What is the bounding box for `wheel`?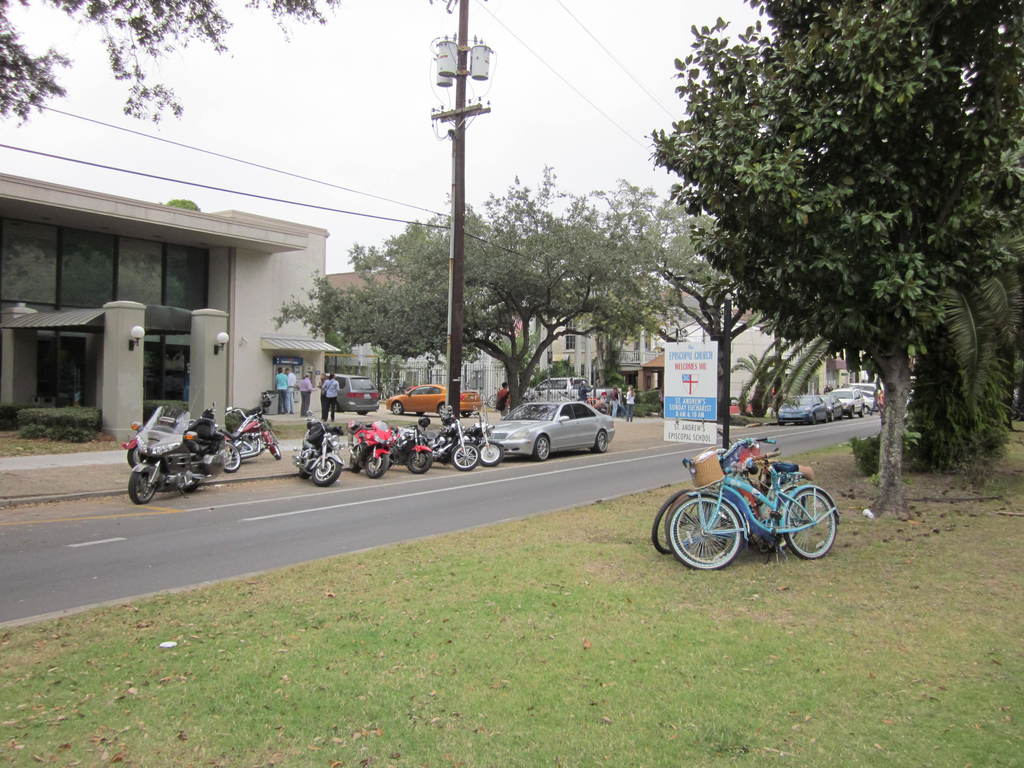
select_region(268, 433, 283, 459).
